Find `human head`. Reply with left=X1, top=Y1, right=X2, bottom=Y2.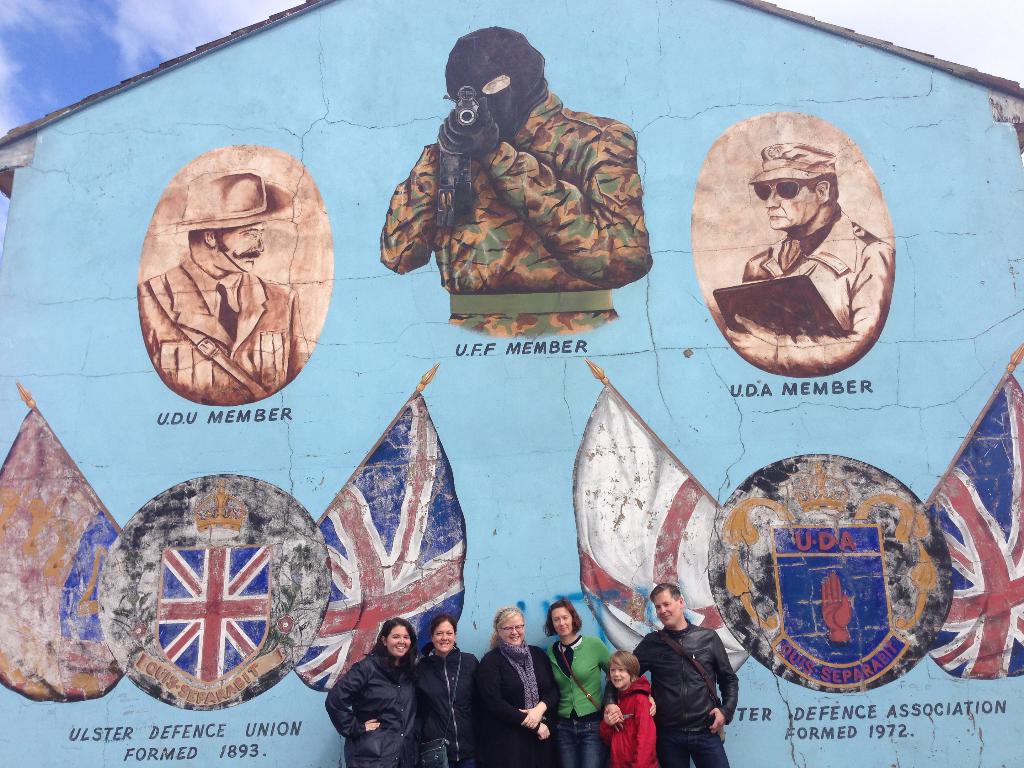
left=440, top=20, right=548, bottom=139.
